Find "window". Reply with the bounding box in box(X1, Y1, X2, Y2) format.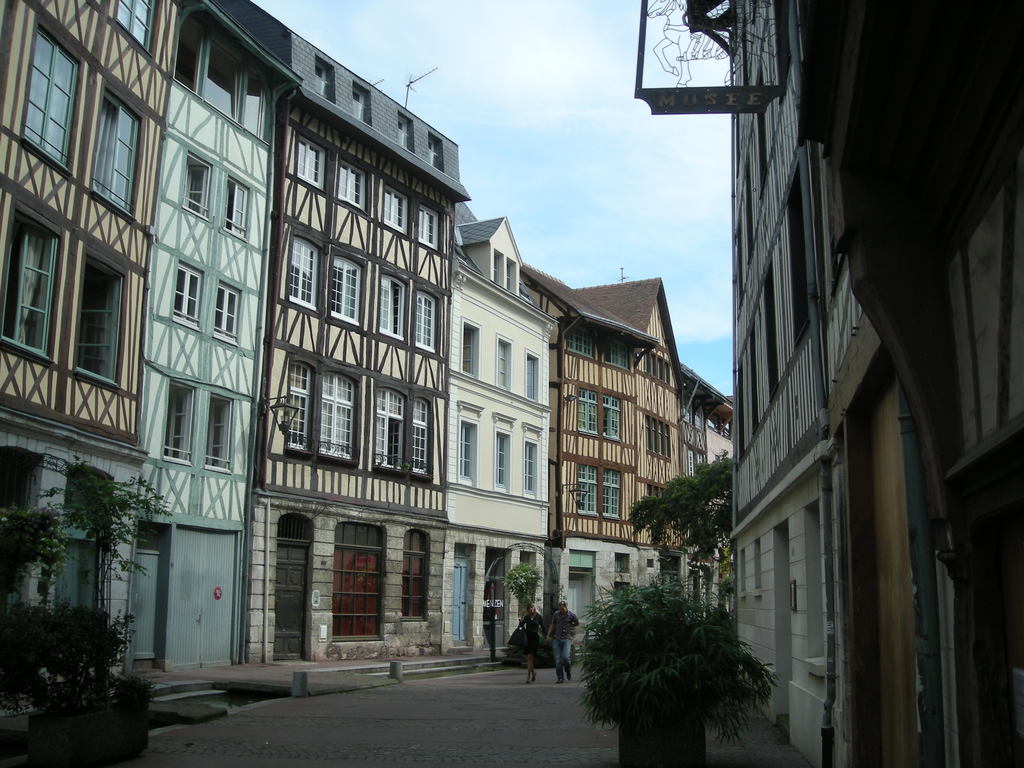
box(497, 431, 509, 486).
